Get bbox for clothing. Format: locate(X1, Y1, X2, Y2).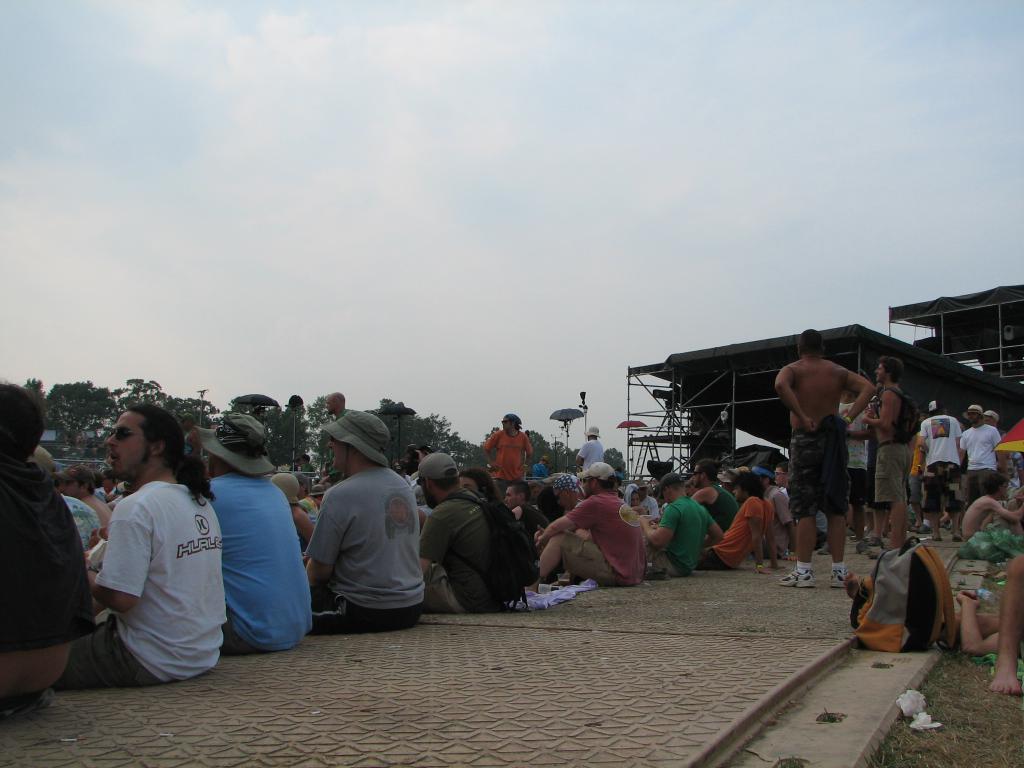
locate(915, 415, 967, 520).
